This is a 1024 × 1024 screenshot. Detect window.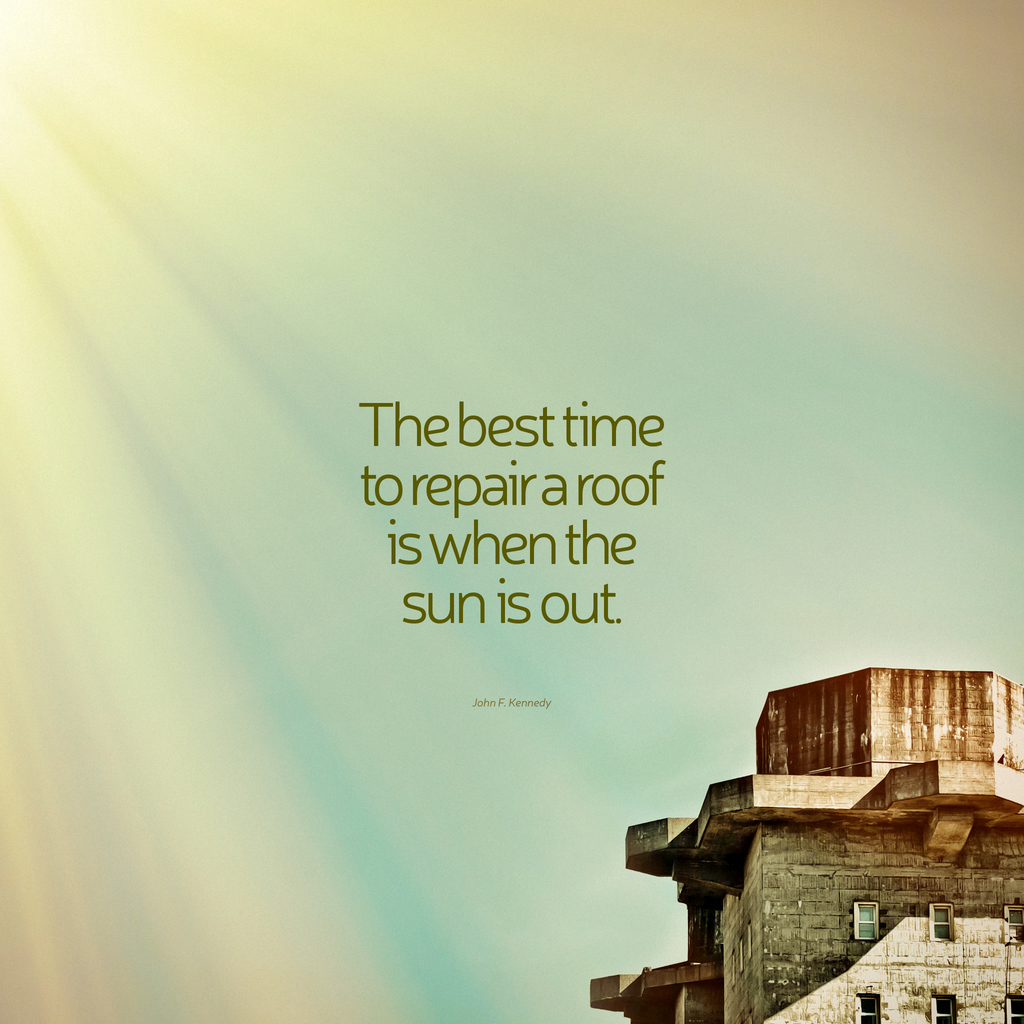
x1=928, y1=995, x2=954, y2=1021.
